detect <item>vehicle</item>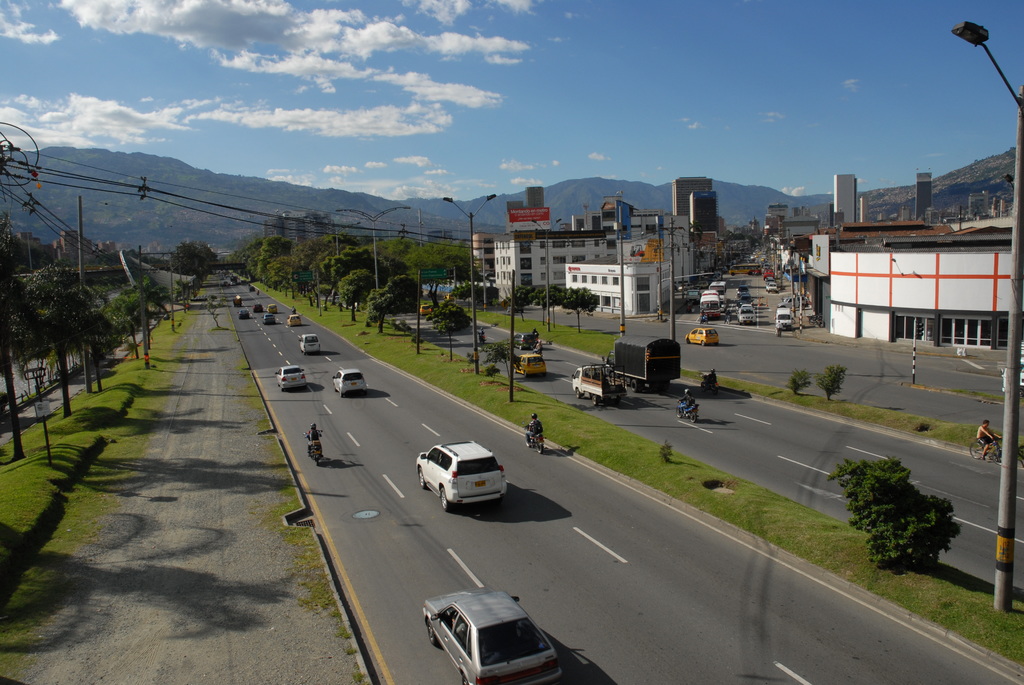
x1=604, y1=336, x2=684, y2=393
